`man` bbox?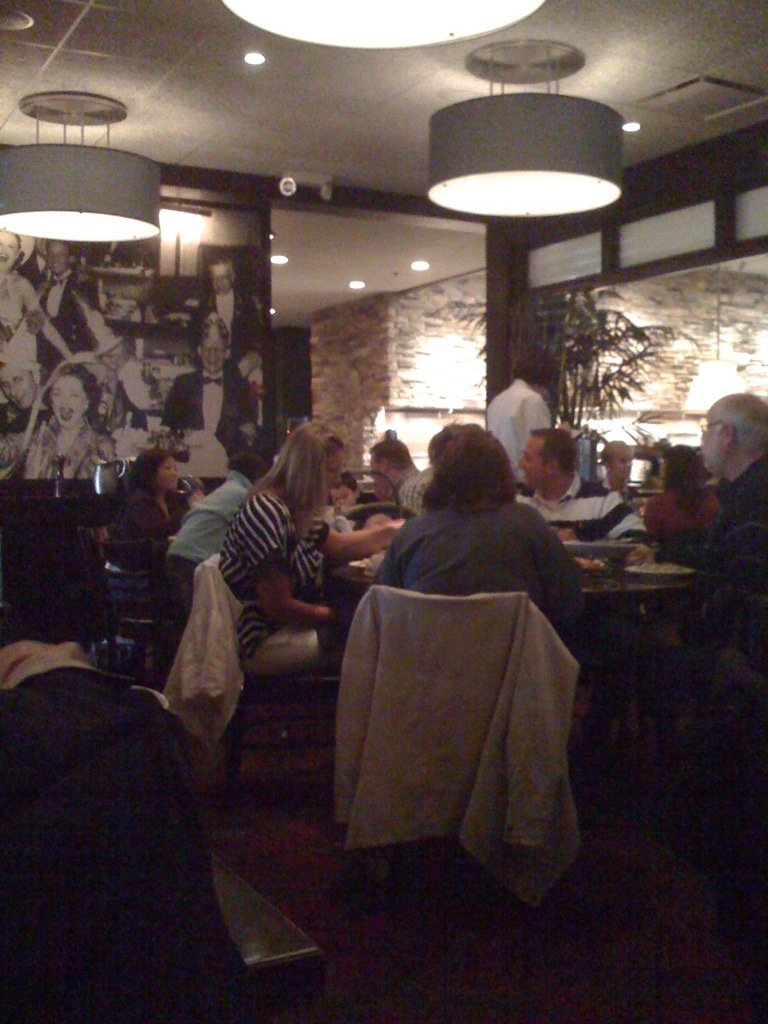
<region>163, 446, 282, 608</region>
